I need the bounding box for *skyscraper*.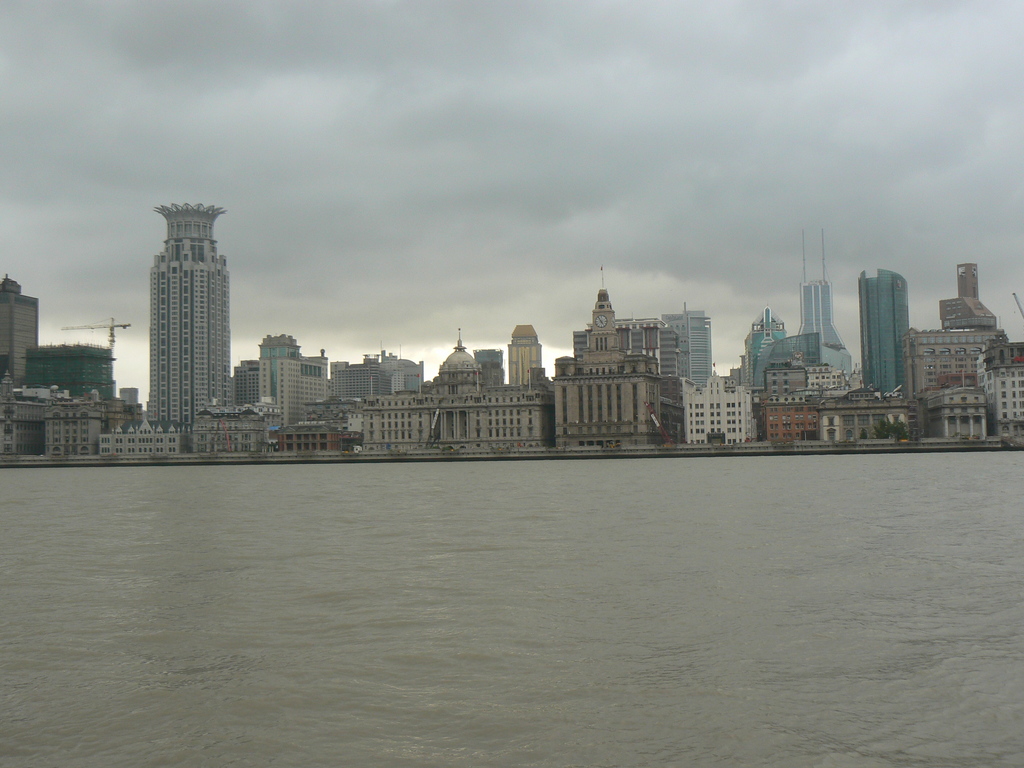
Here it is: x1=644, y1=307, x2=710, y2=383.
